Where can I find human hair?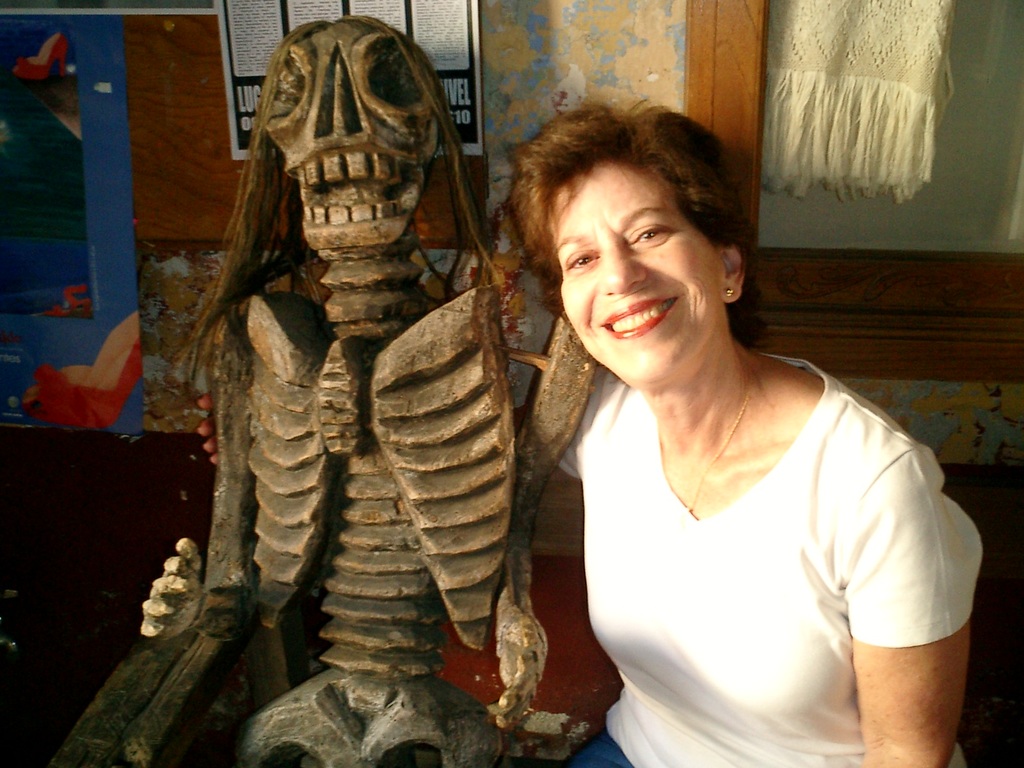
You can find it at detection(178, 16, 490, 386).
